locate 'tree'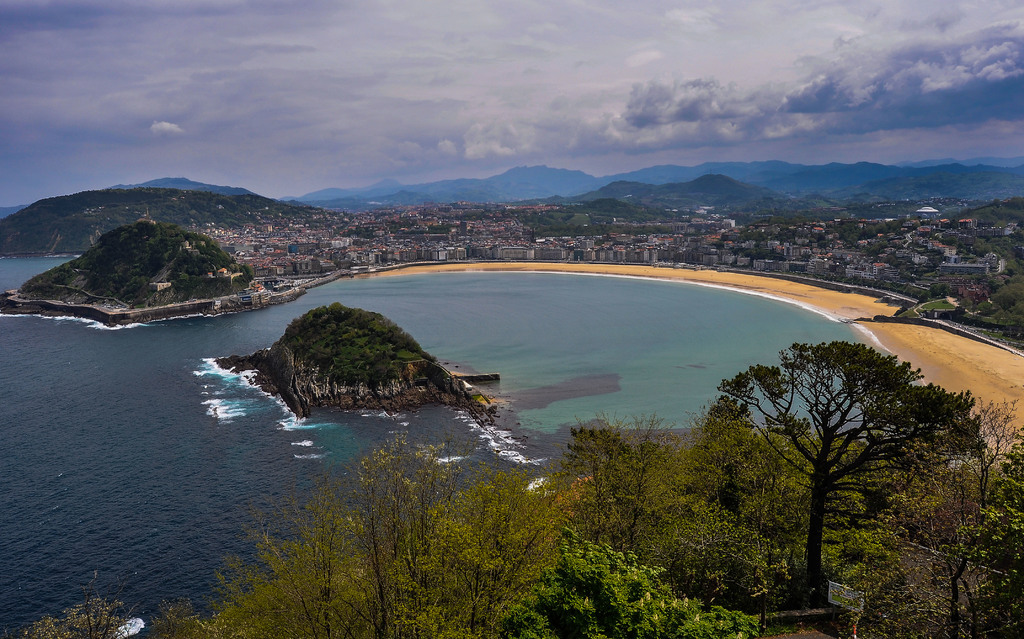
<region>531, 399, 785, 603</region>
